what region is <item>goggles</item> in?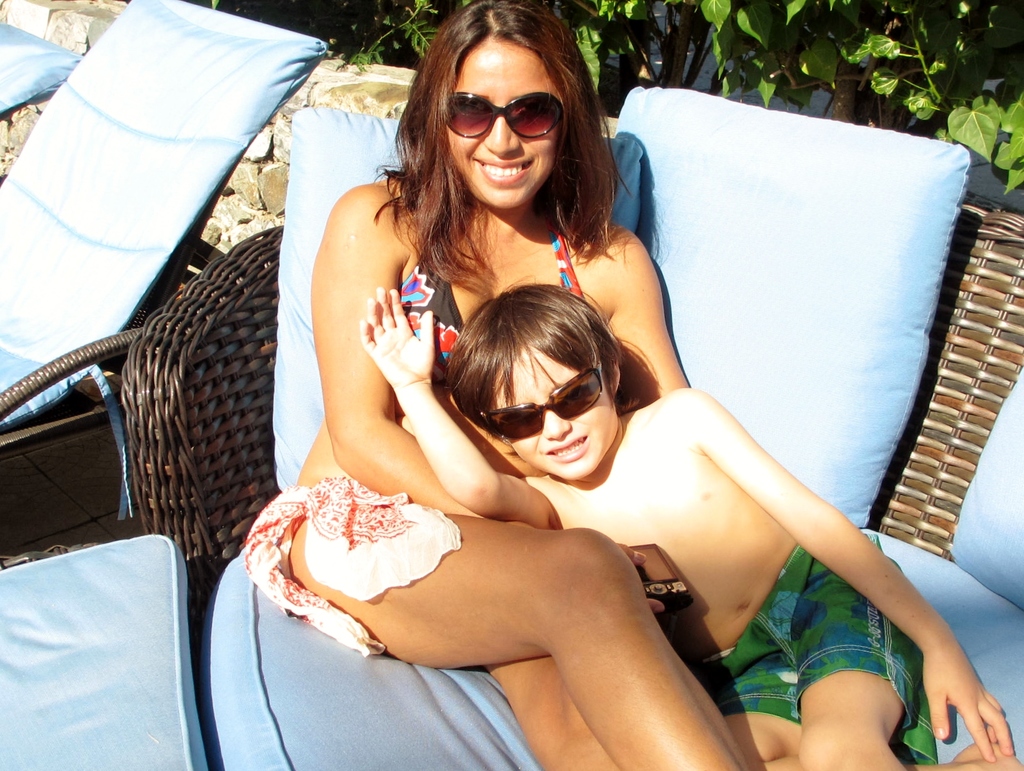
474,372,607,446.
